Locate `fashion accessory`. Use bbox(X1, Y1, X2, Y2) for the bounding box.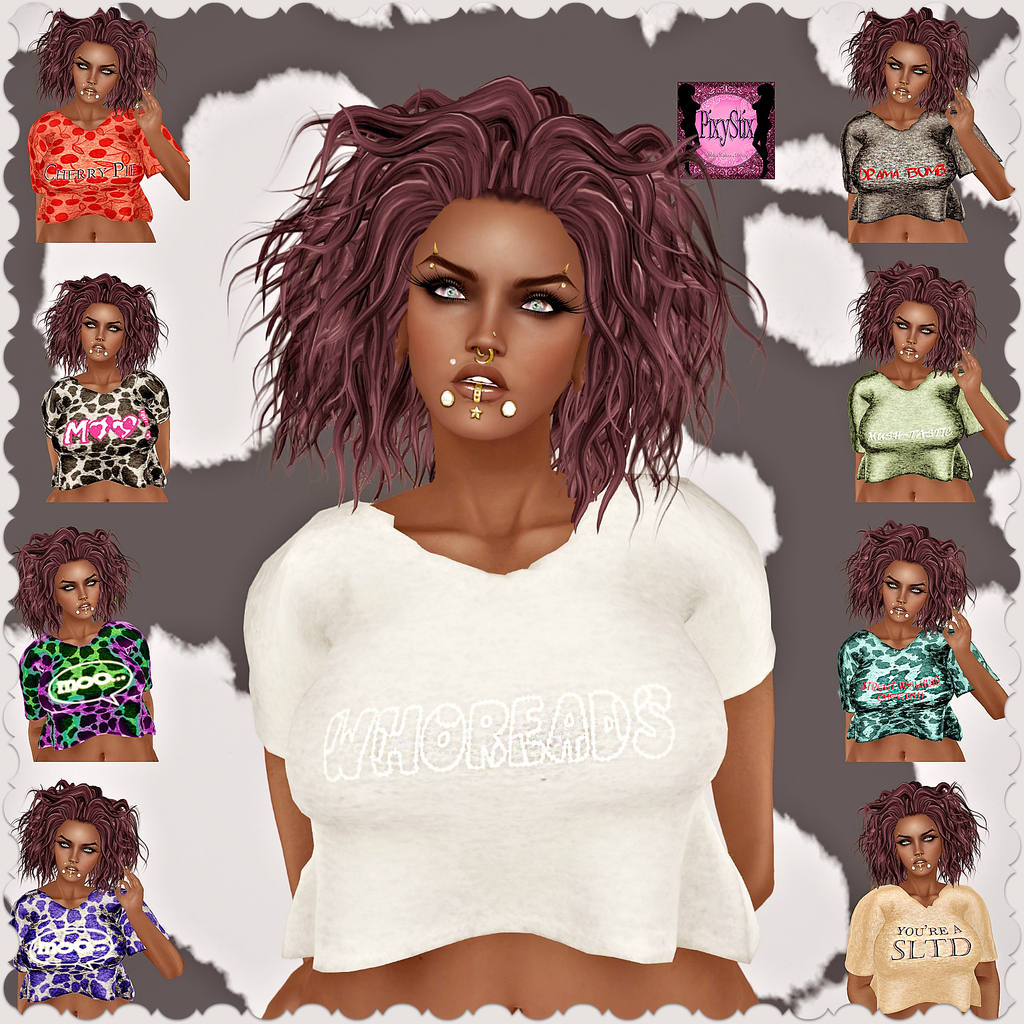
bbox(904, 342, 907, 344).
